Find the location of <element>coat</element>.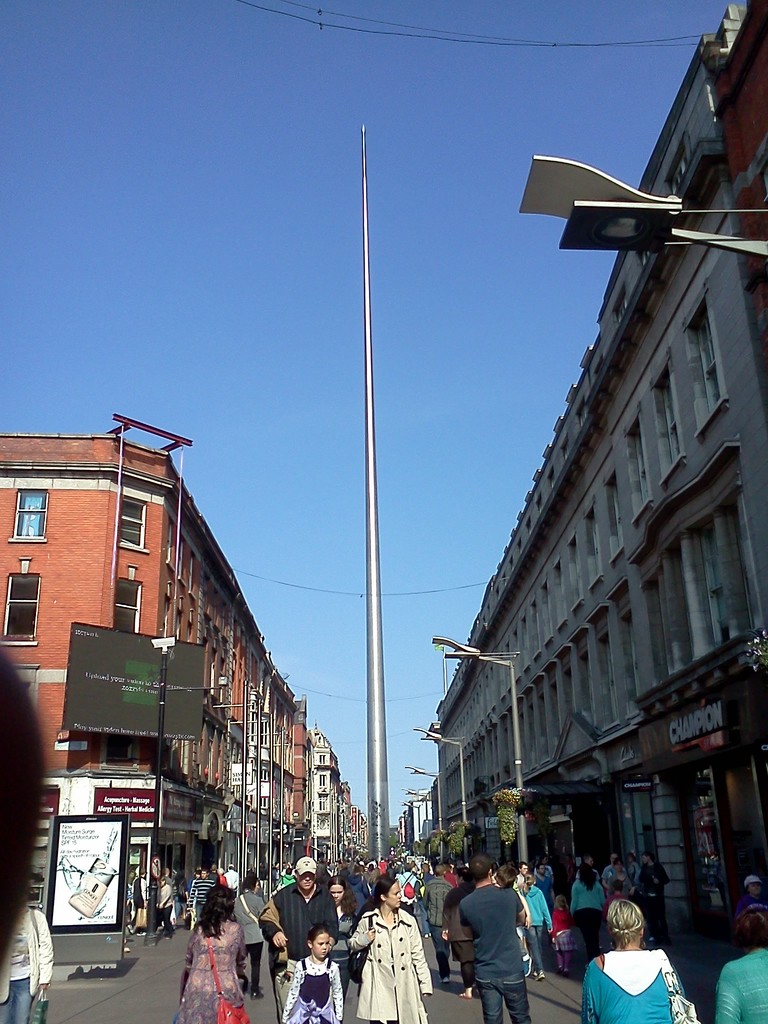
Location: rect(358, 899, 433, 1020).
